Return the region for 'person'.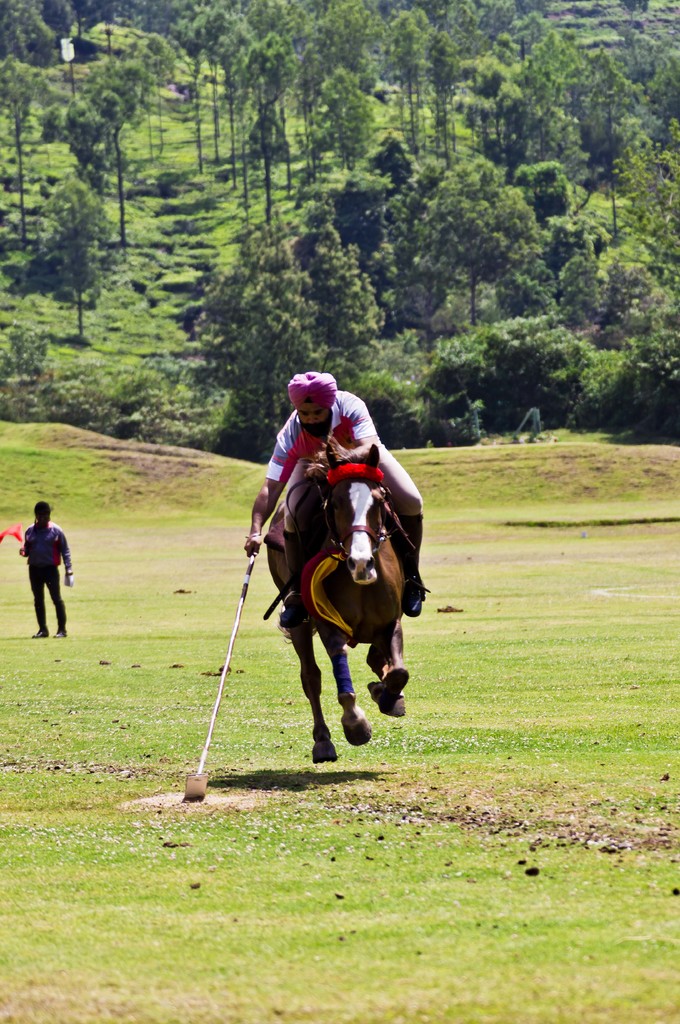
(13,501,67,641).
